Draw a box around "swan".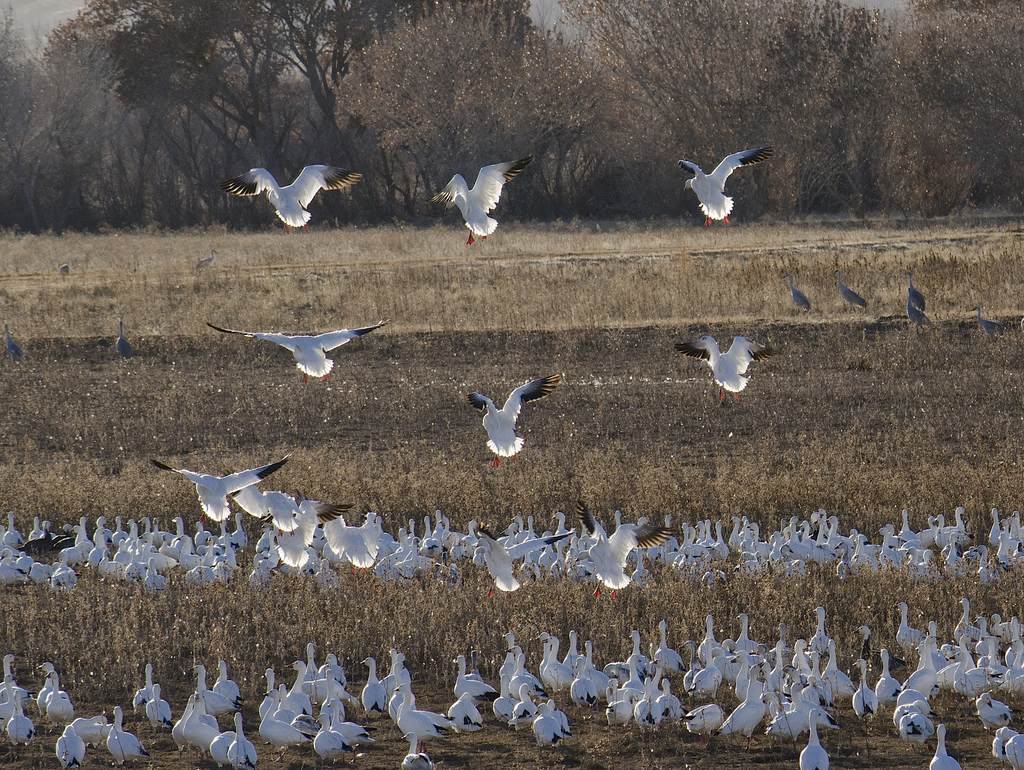
735/655/772/700.
